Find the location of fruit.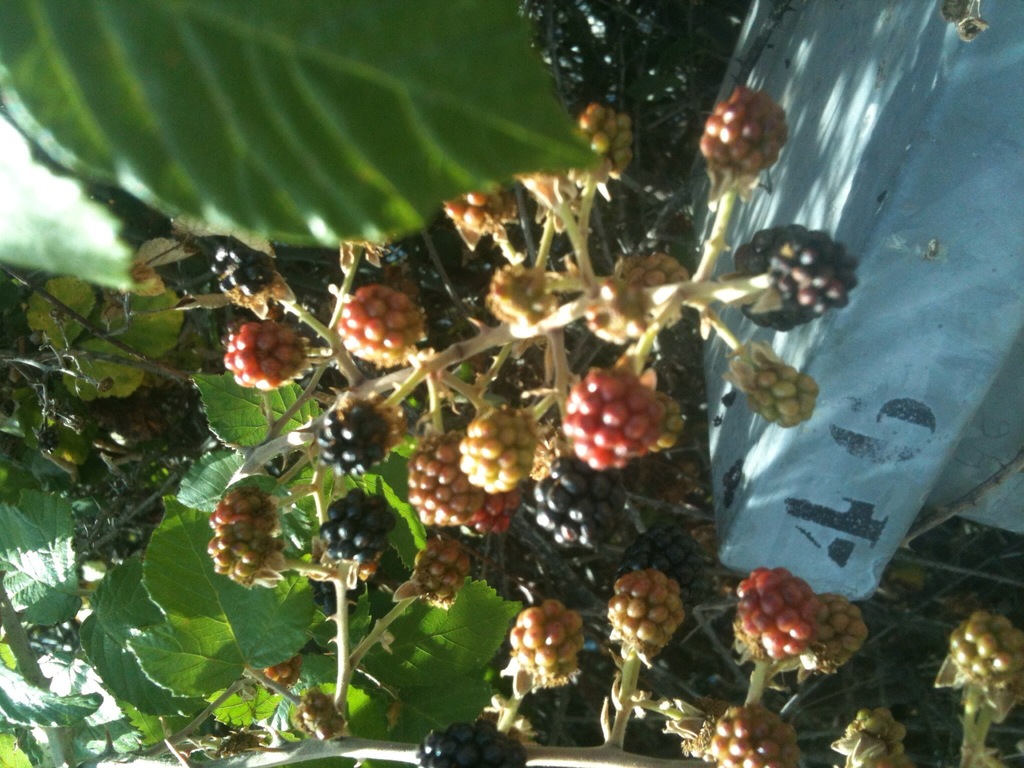
Location: [222, 316, 310, 390].
